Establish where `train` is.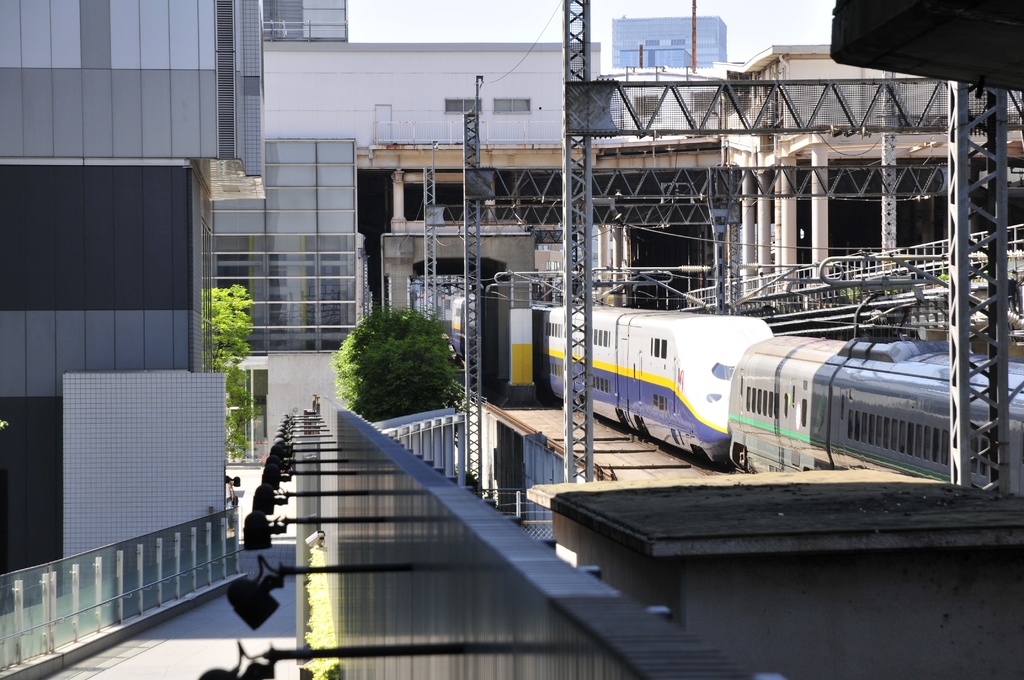
Established at bbox=(538, 287, 1023, 475).
